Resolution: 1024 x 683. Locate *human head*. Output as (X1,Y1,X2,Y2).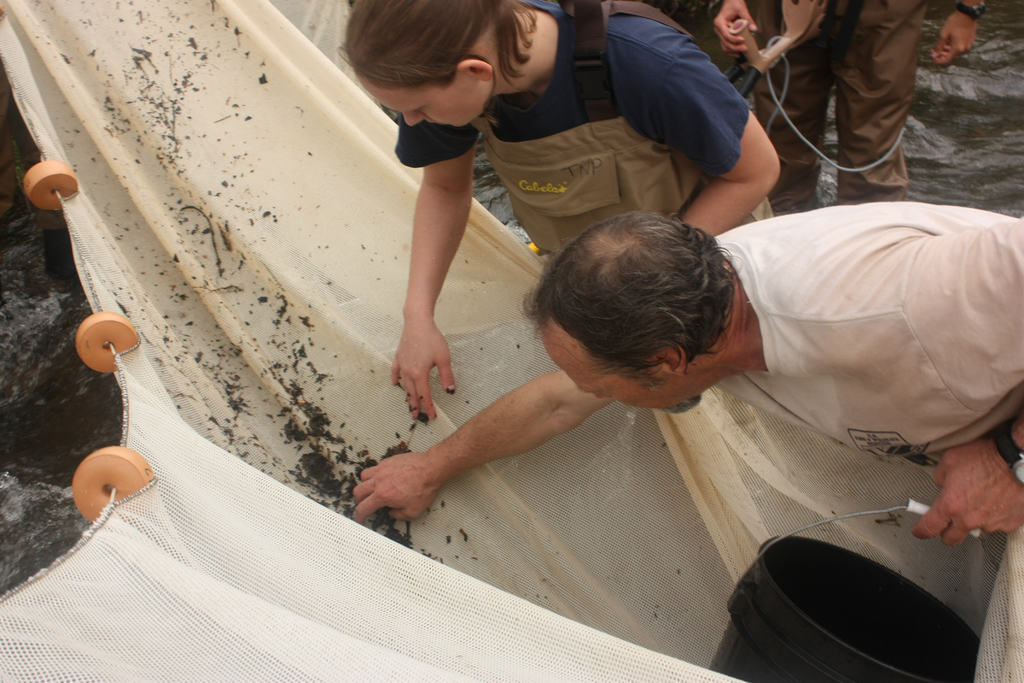
(526,205,762,411).
